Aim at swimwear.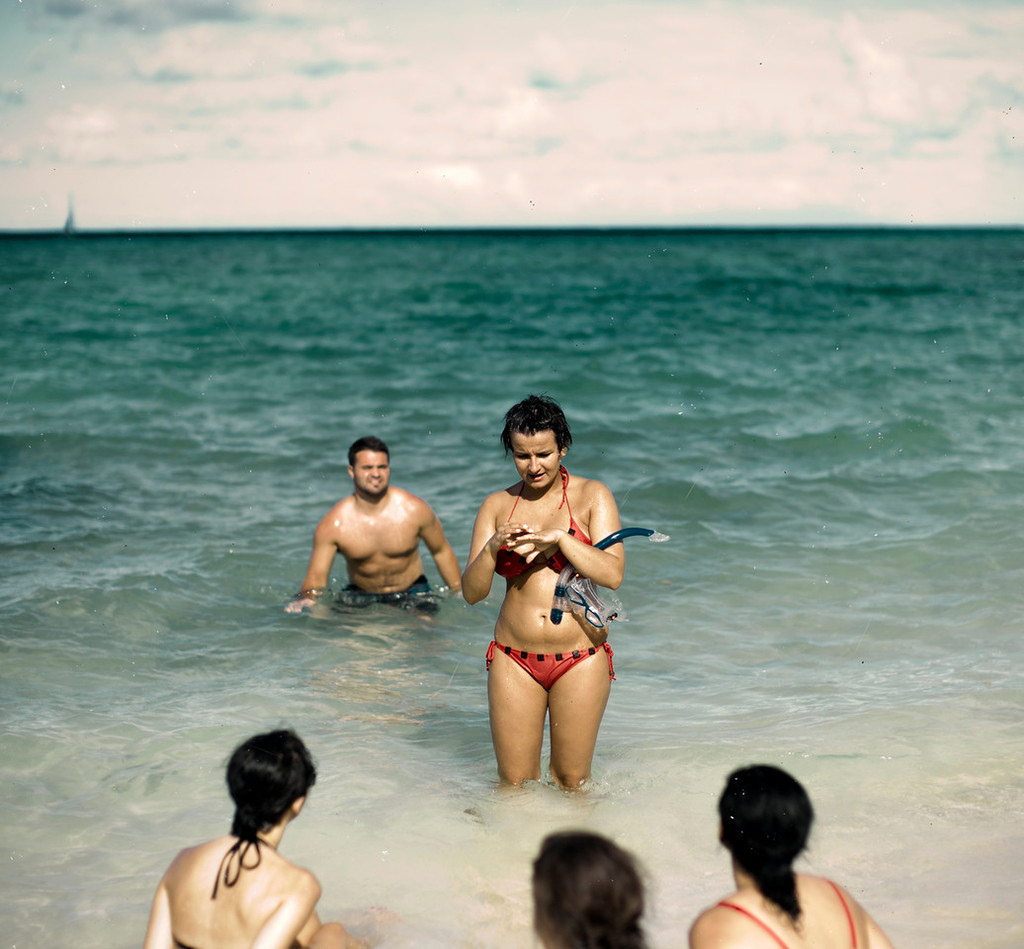
Aimed at pyautogui.locateOnScreen(487, 644, 613, 691).
